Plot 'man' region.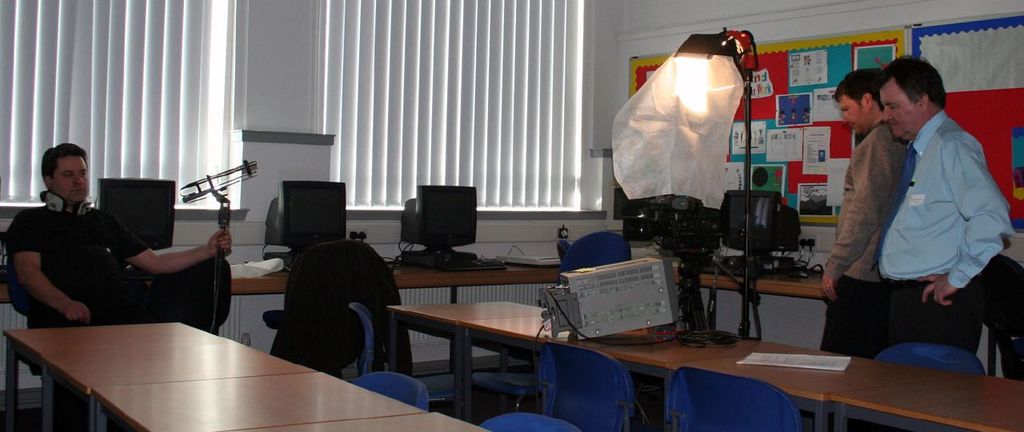
Plotted at 825,70,906,358.
